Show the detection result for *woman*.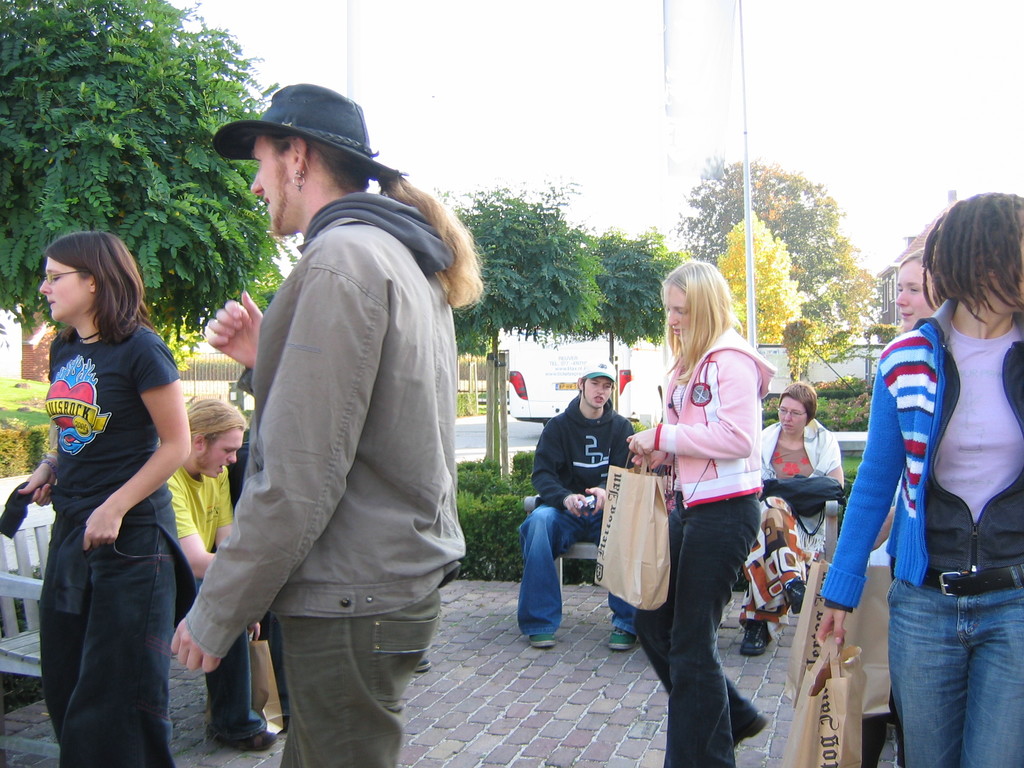
863/247/943/767.
